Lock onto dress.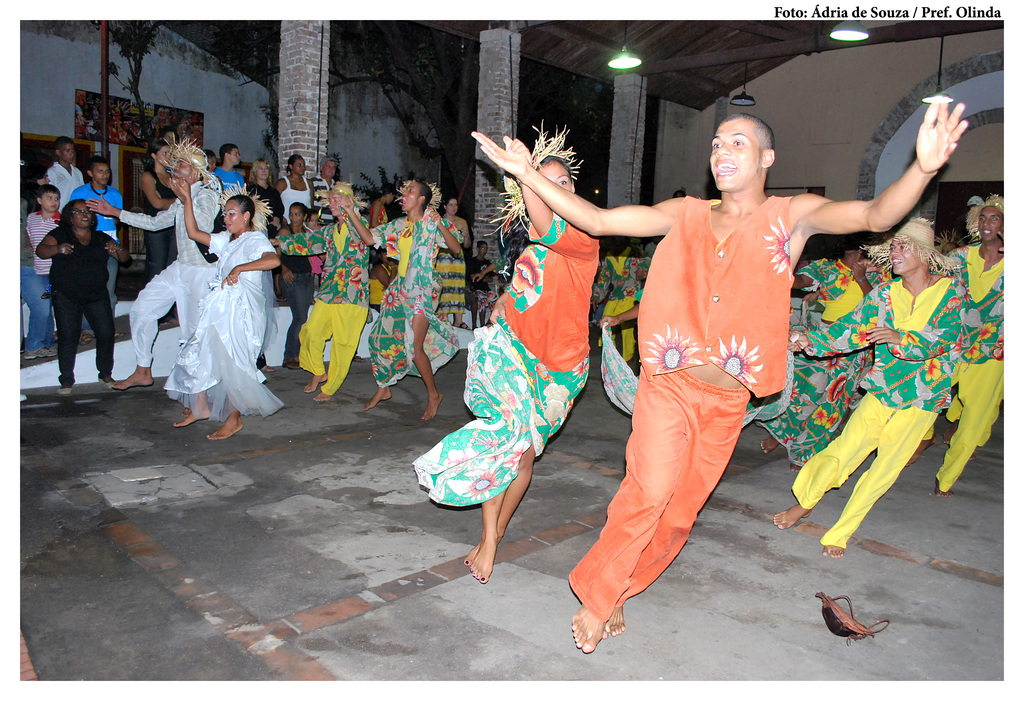
Locked: bbox(163, 227, 285, 422).
